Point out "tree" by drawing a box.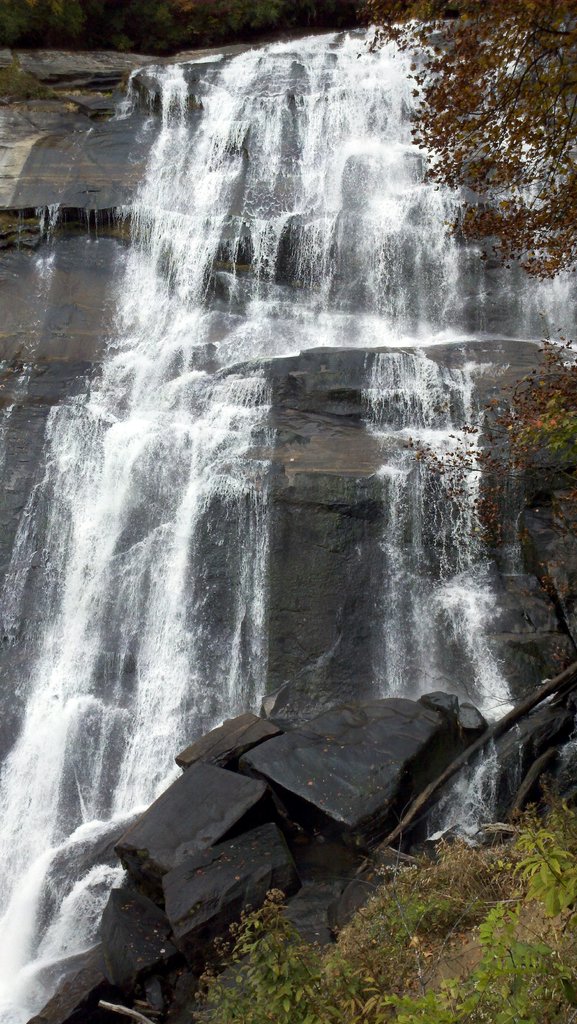
Rect(354, 0, 576, 544).
